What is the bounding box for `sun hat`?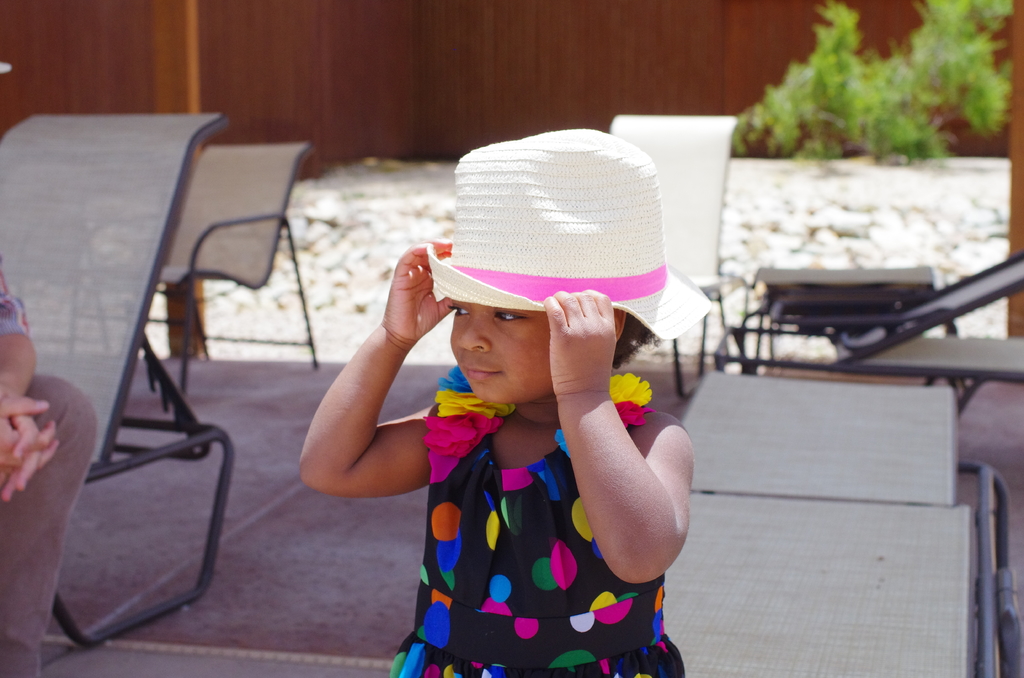
<box>0,50,10,75</box>.
